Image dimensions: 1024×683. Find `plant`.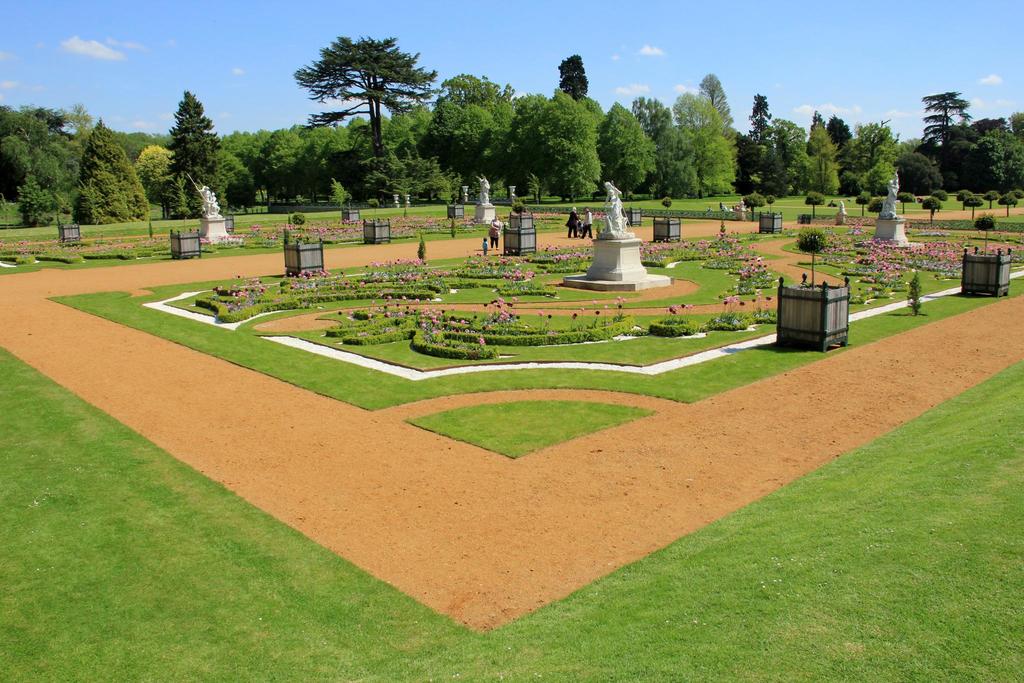
[417, 238, 424, 258].
